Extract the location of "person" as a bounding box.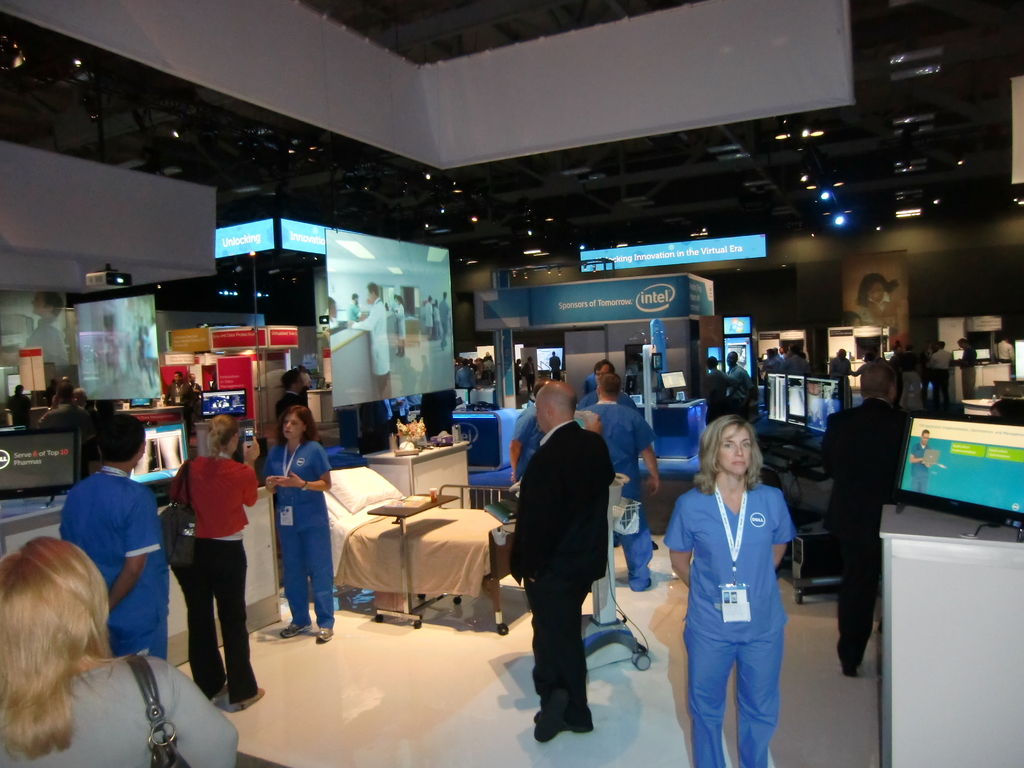
{"left": 575, "top": 359, "right": 668, "bottom": 592}.
